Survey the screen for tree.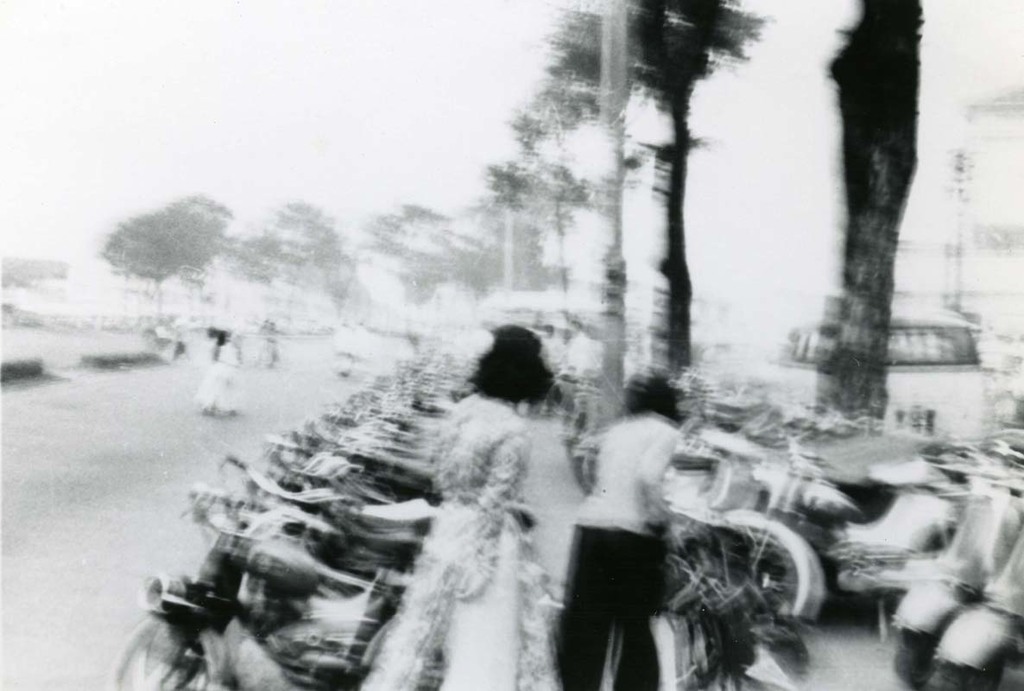
Survey found: [466,180,553,334].
